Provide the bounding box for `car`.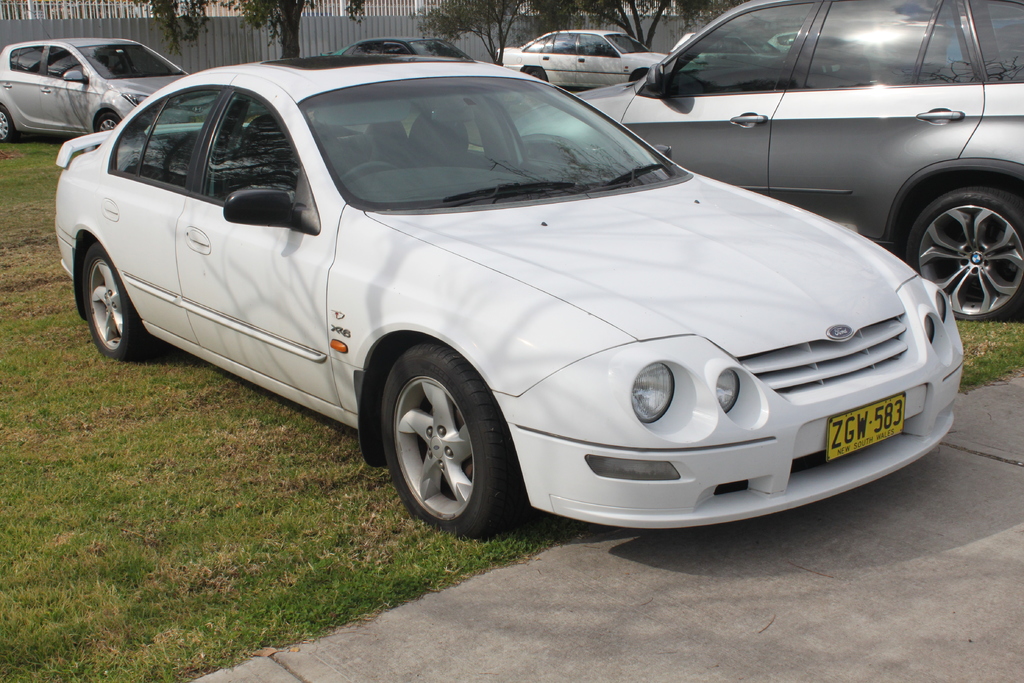
x1=0 y1=35 x2=222 y2=142.
